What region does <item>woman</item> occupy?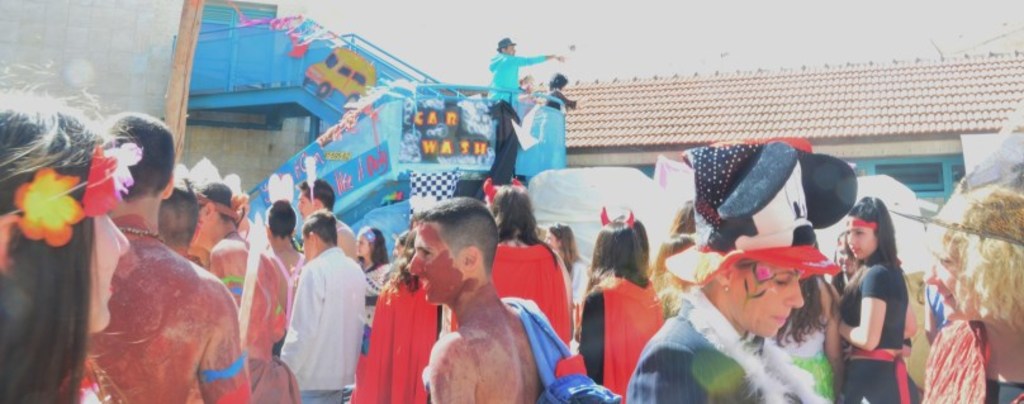
rect(540, 218, 589, 347).
